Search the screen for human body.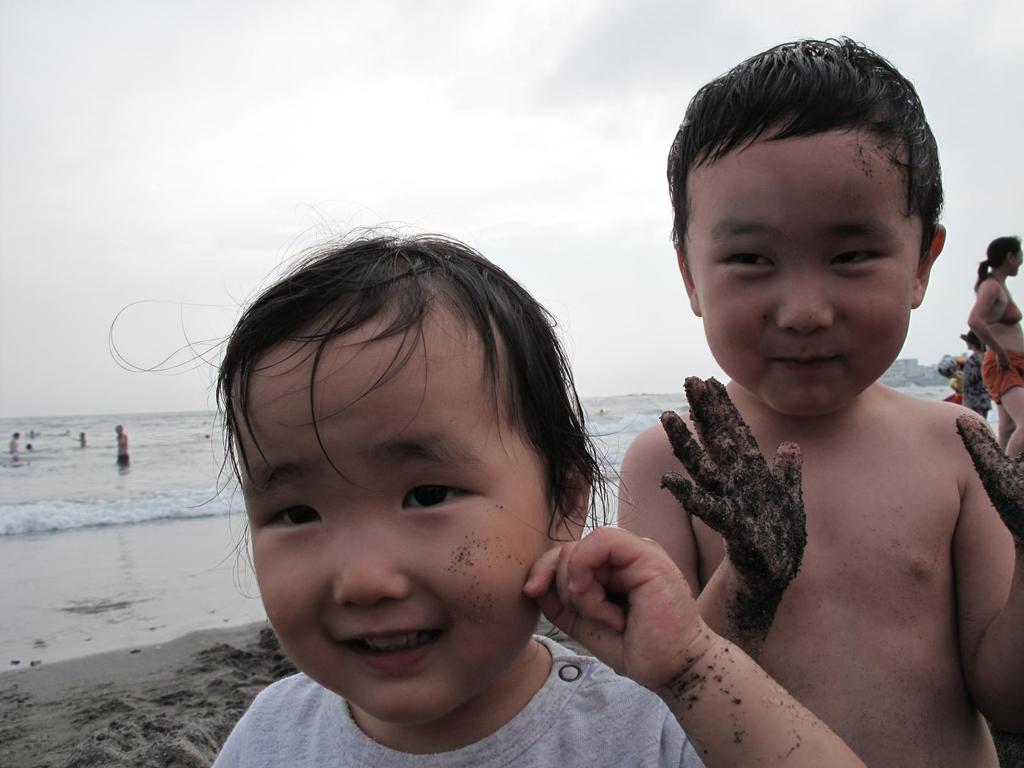
Found at <region>214, 519, 867, 767</region>.
